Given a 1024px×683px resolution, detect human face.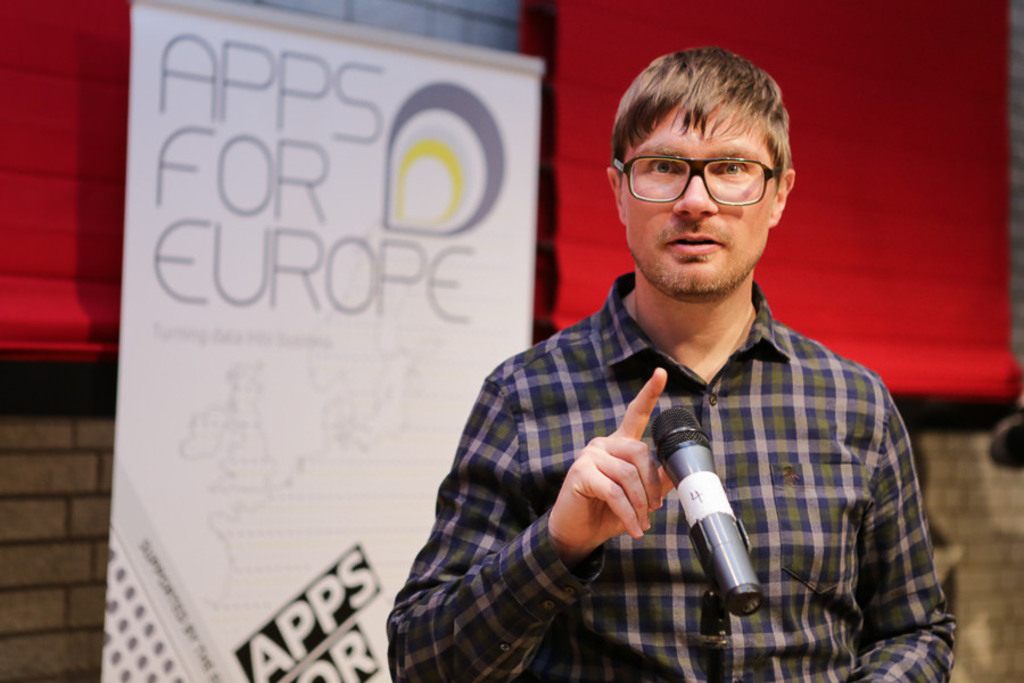
pyautogui.locateOnScreen(626, 94, 774, 301).
